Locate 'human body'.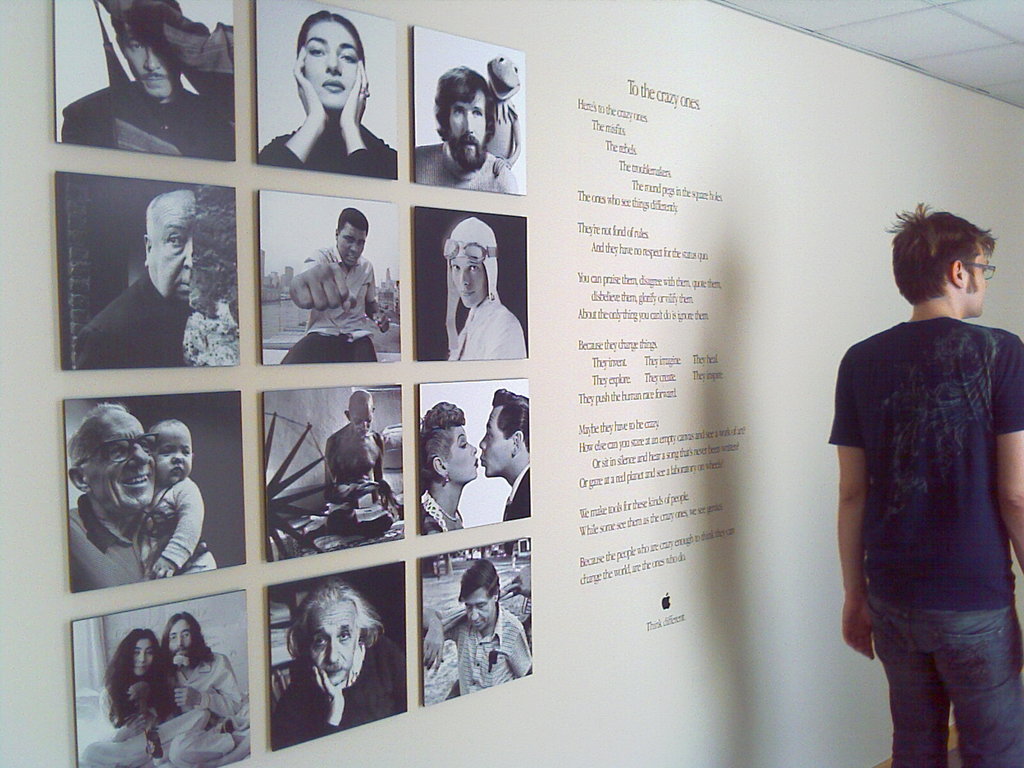
Bounding box: x1=65 y1=500 x2=179 y2=596.
